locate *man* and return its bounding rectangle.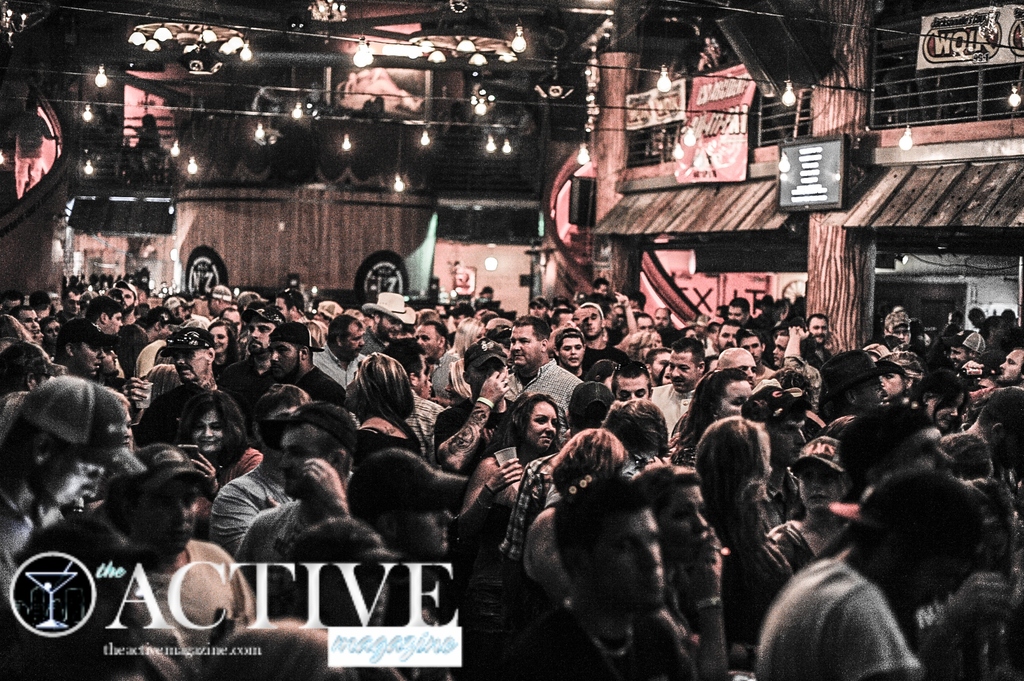
(803,316,847,372).
